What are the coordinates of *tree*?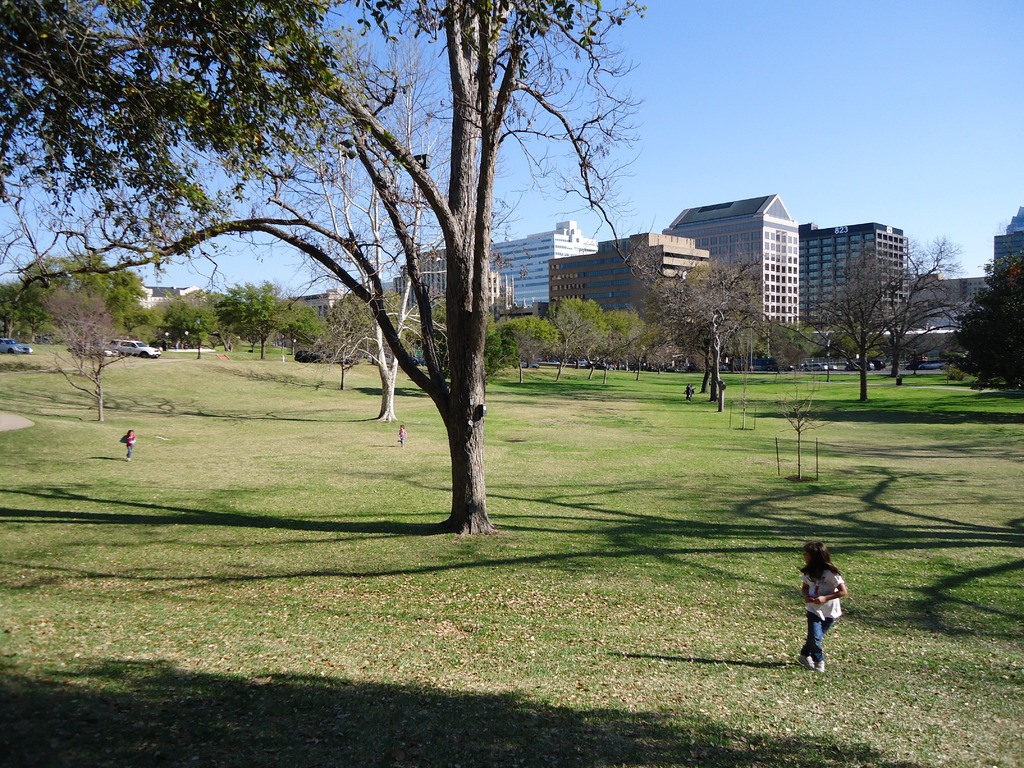
bbox(493, 289, 644, 410).
